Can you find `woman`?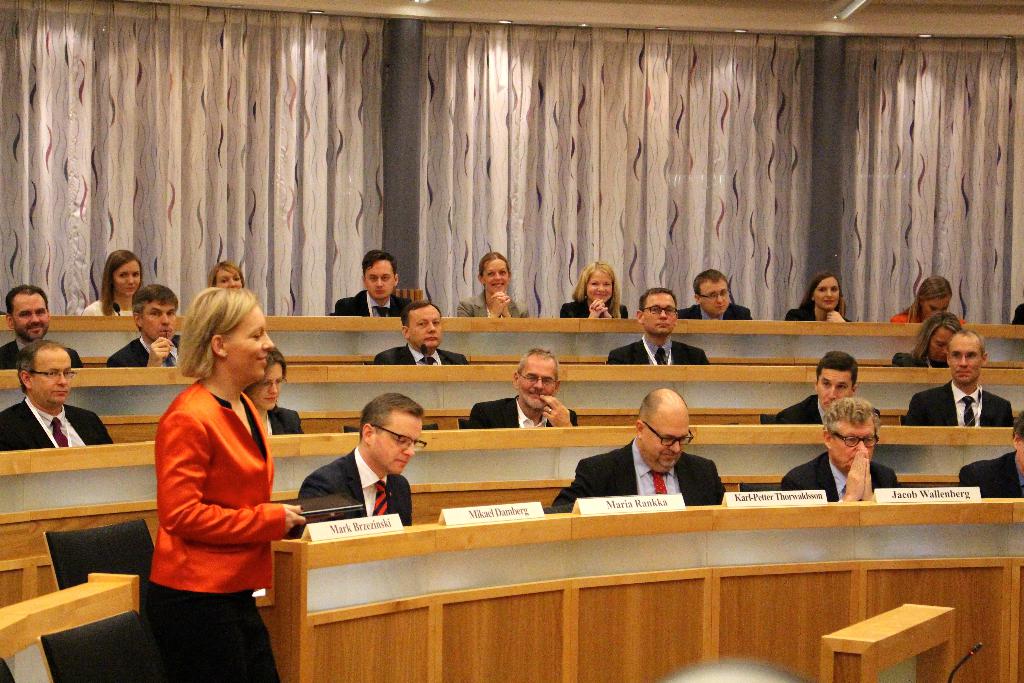
Yes, bounding box: [209, 260, 250, 292].
